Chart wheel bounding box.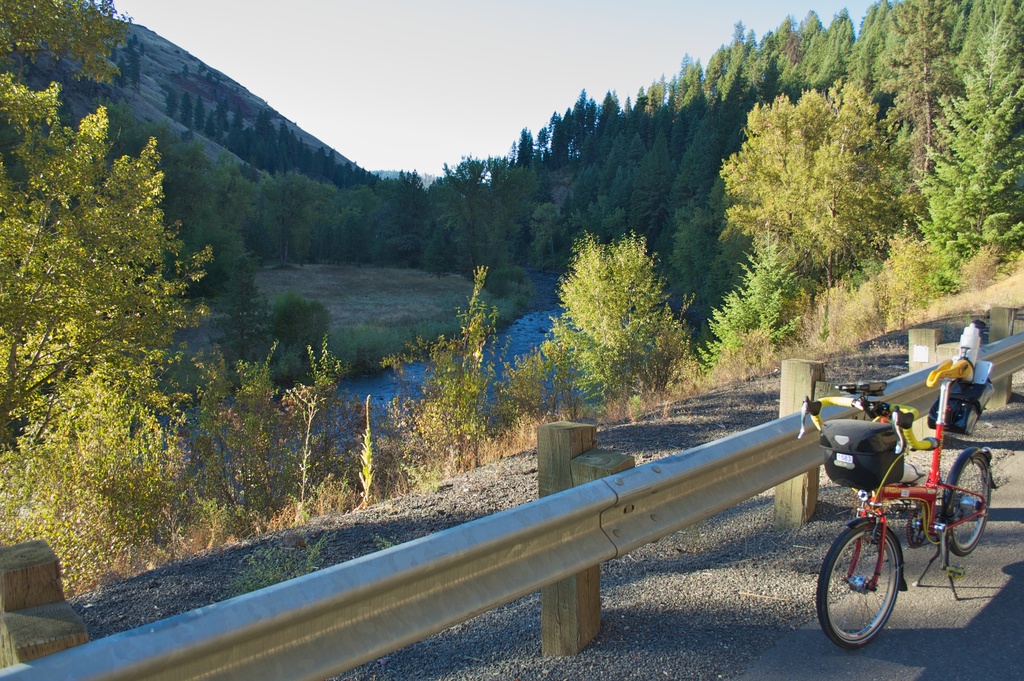
Charted: (x1=838, y1=525, x2=918, y2=652).
